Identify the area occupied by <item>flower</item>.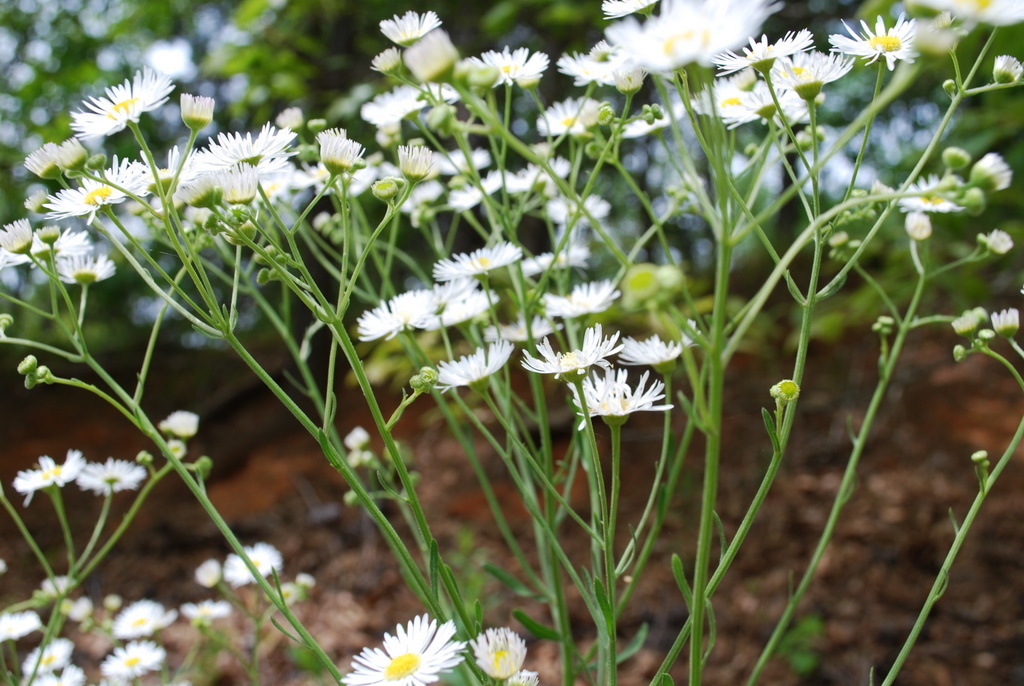
Area: bbox=(505, 666, 539, 685).
